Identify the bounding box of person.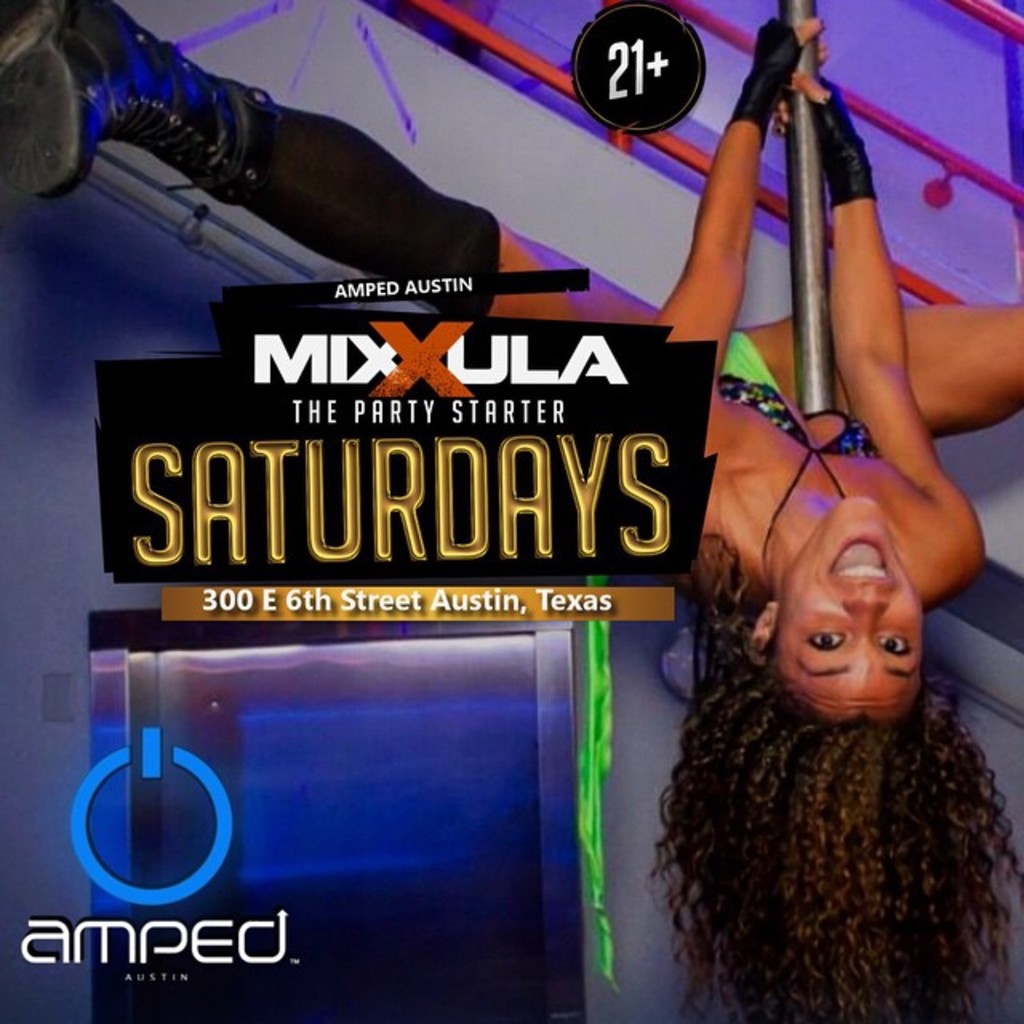
0:0:1022:1022.
